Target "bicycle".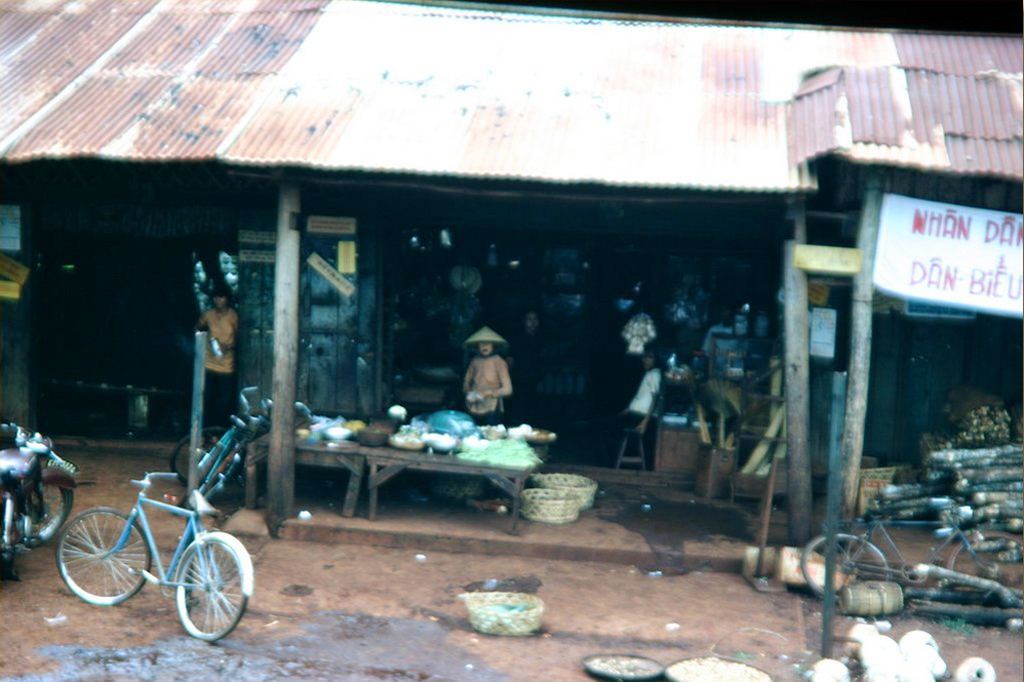
Target region: (x1=167, y1=389, x2=313, y2=522).
